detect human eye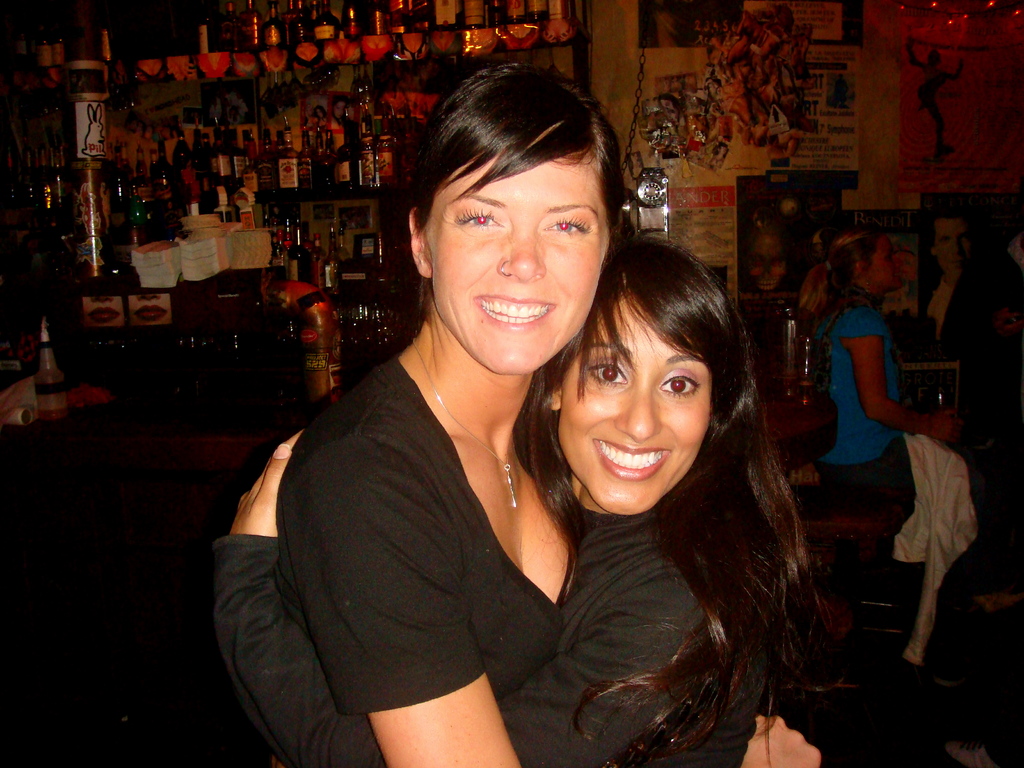
449:204:504:235
